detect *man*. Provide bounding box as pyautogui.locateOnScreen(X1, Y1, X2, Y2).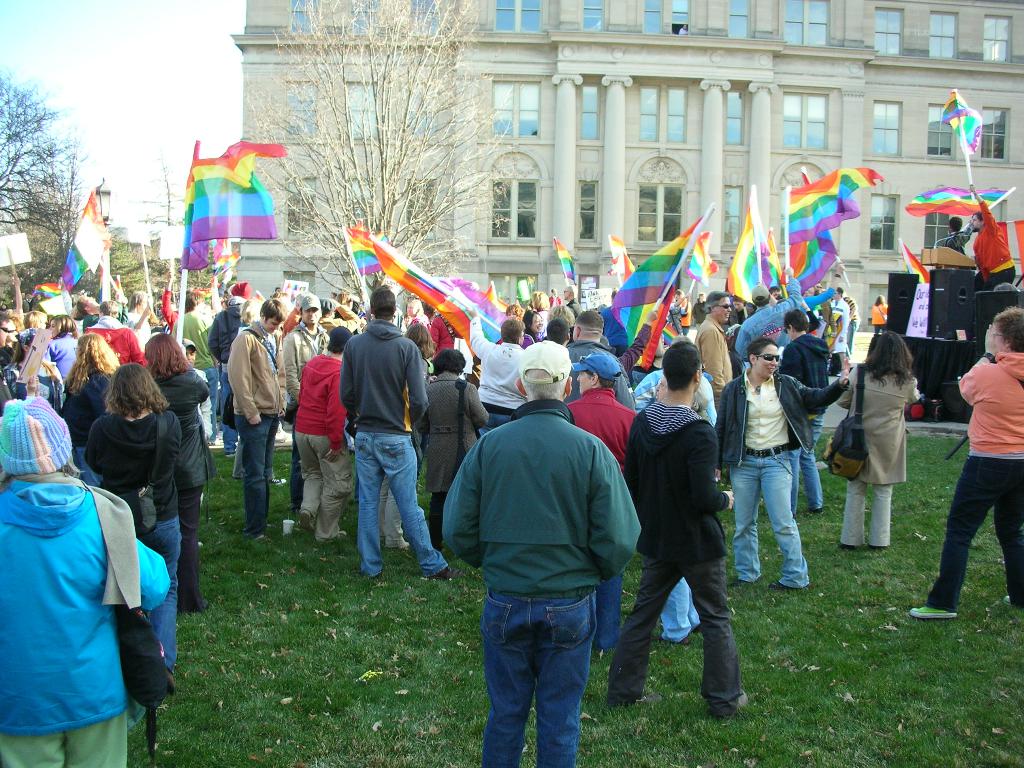
pyautogui.locateOnScreen(185, 336, 214, 442).
